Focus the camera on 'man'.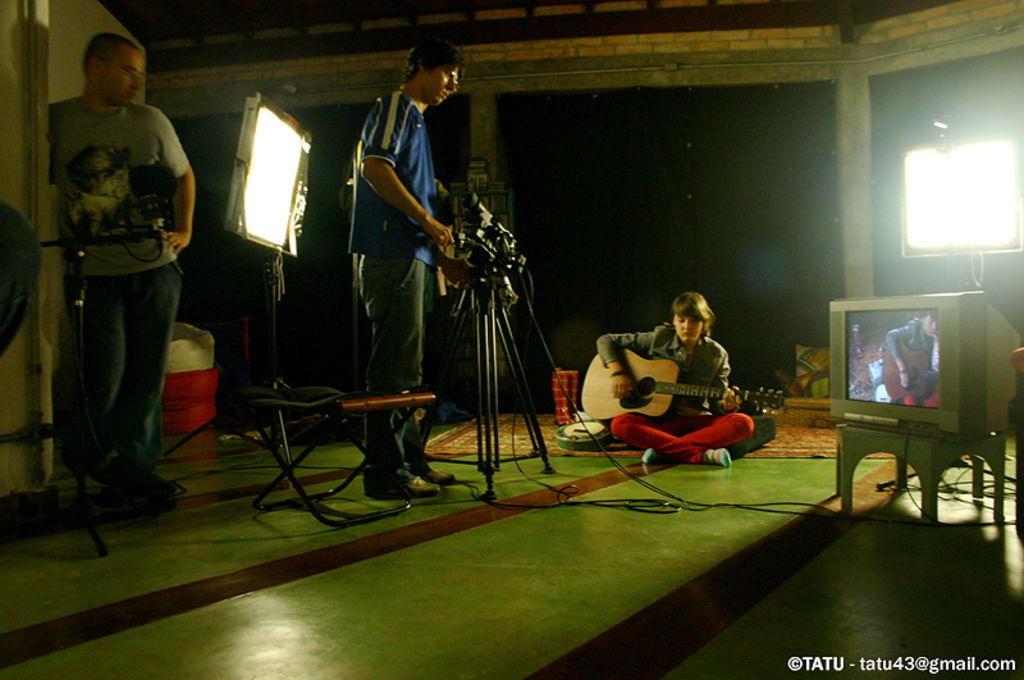
Focus region: <region>45, 33, 198, 490</region>.
